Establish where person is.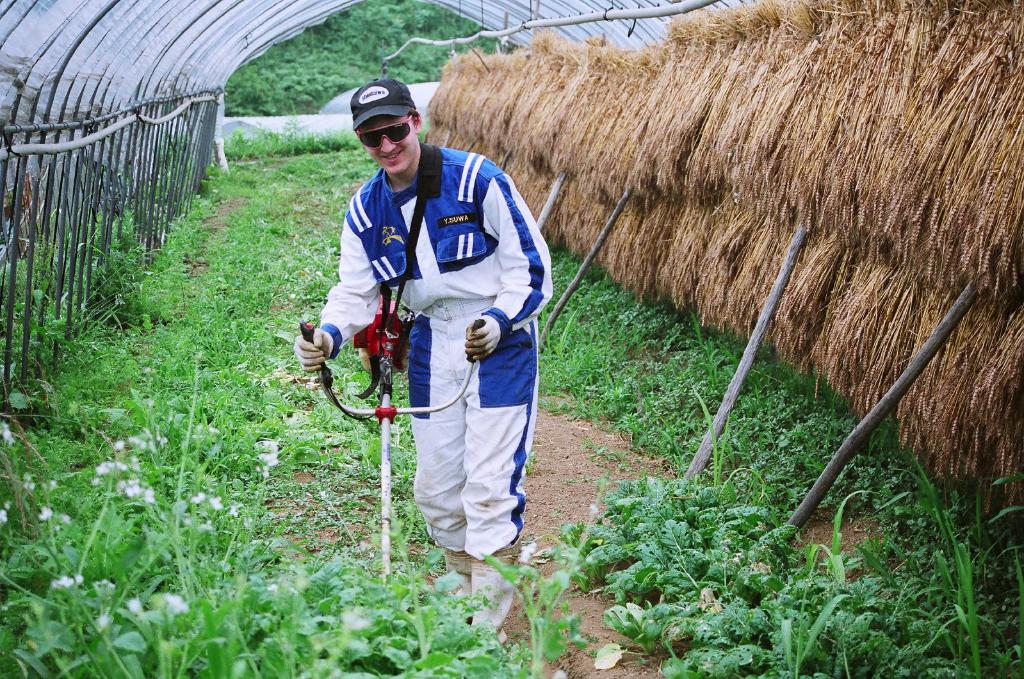
Established at (x1=344, y1=79, x2=546, y2=604).
